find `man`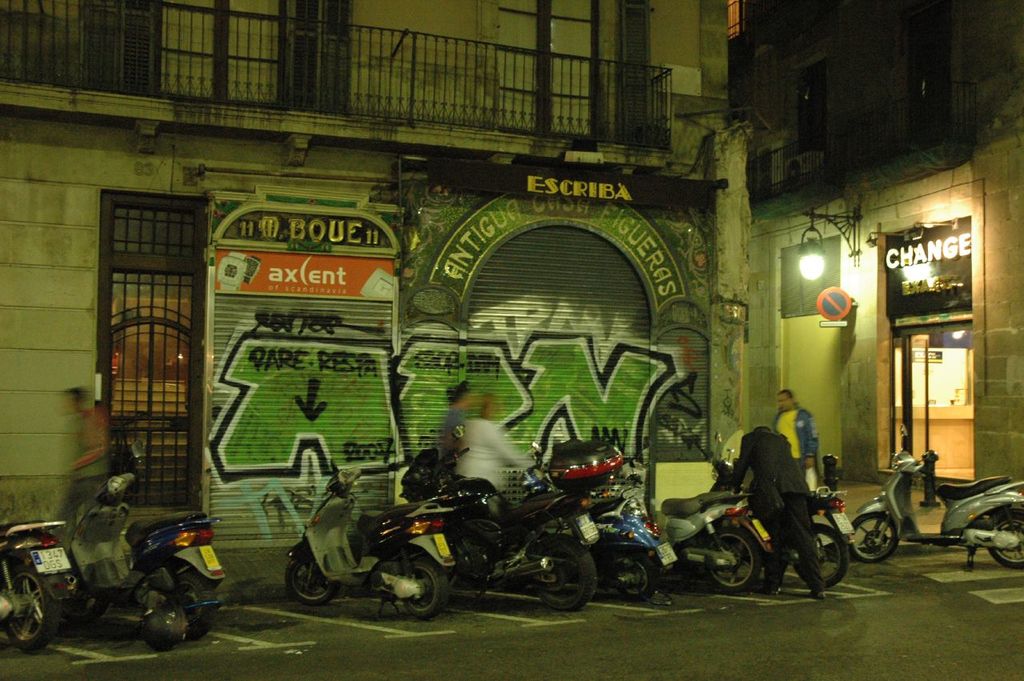
728 427 829 600
